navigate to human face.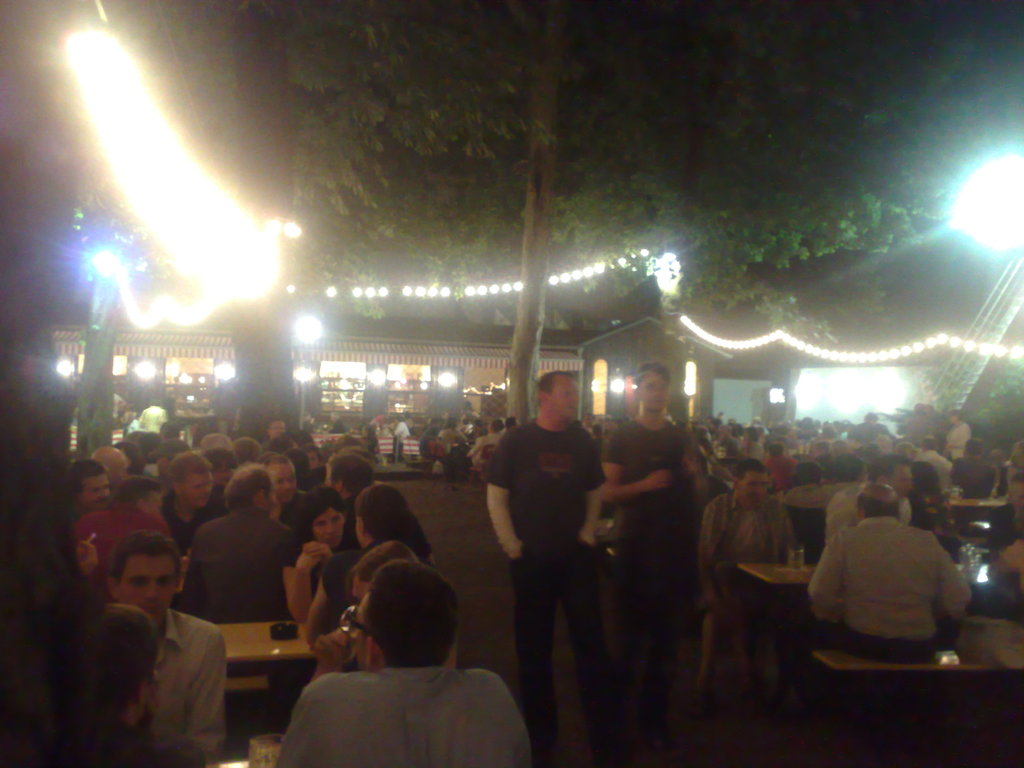
Navigation target: crop(546, 378, 579, 422).
